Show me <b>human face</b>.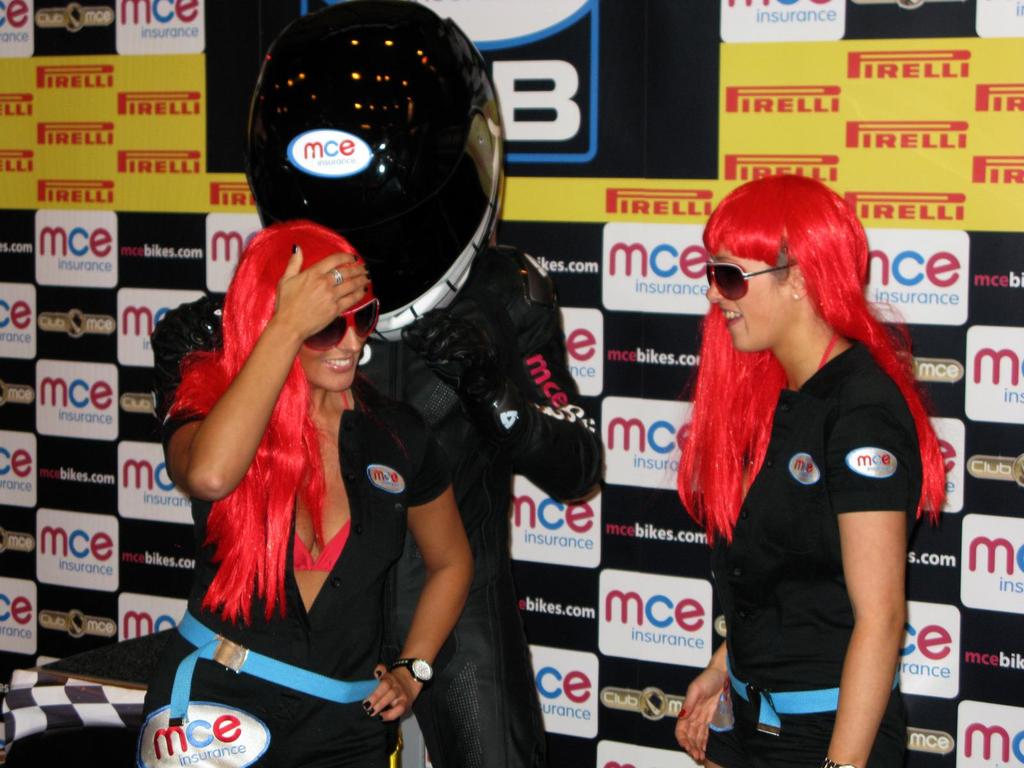
<b>human face</b> is here: {"left": 300, "top": 301, "right": 378, "bottom": 389}.
